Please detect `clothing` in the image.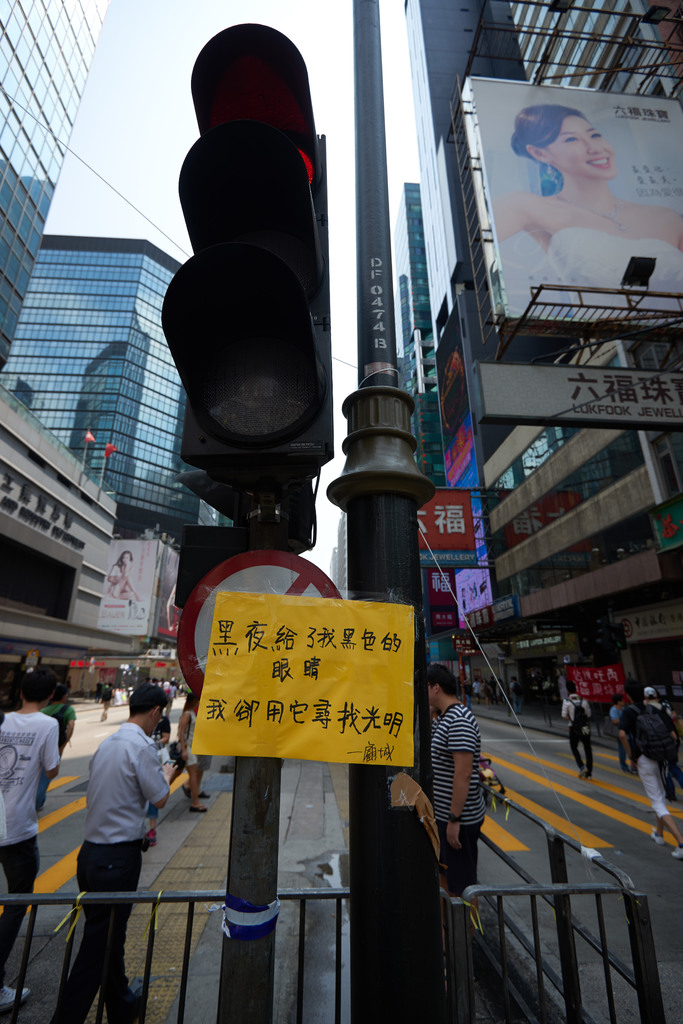
detection(561, 691, 602, 779).
